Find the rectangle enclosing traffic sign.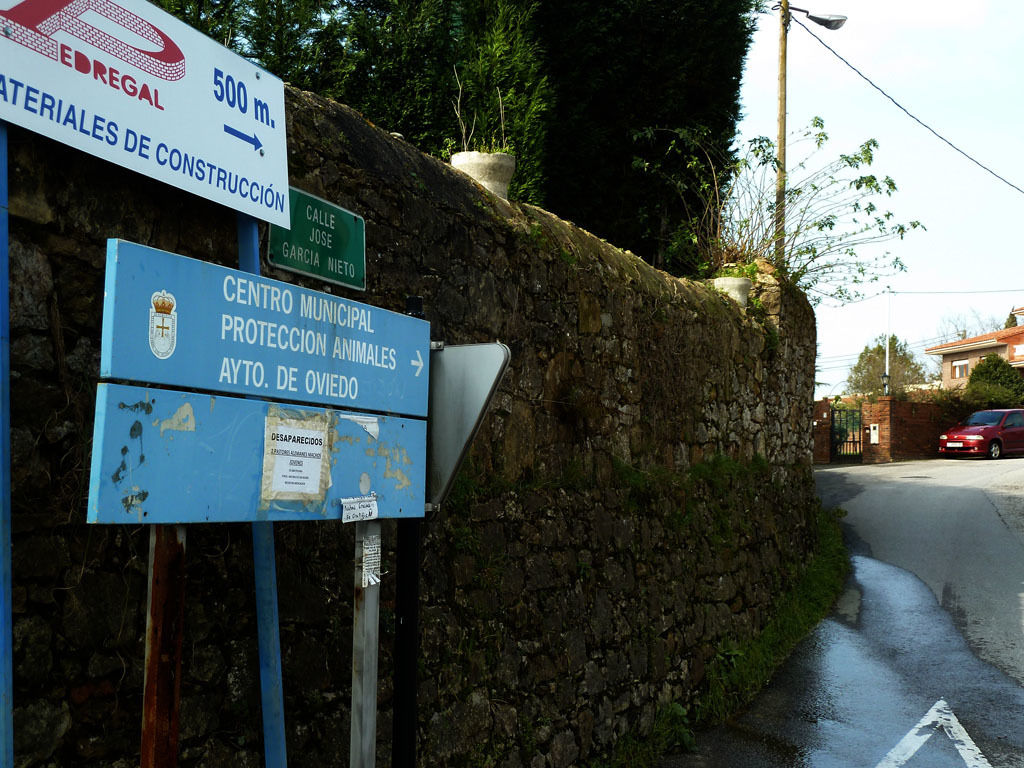
0, 0, 291, 227.
